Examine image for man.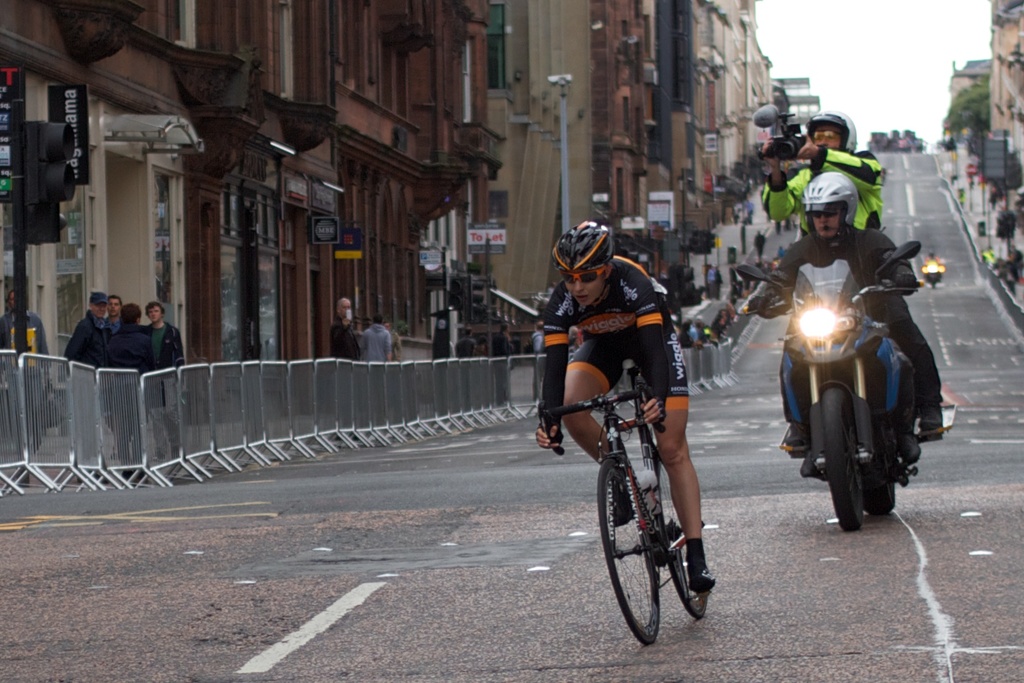
Examination result: select_region(491, 320, 513, 361).
